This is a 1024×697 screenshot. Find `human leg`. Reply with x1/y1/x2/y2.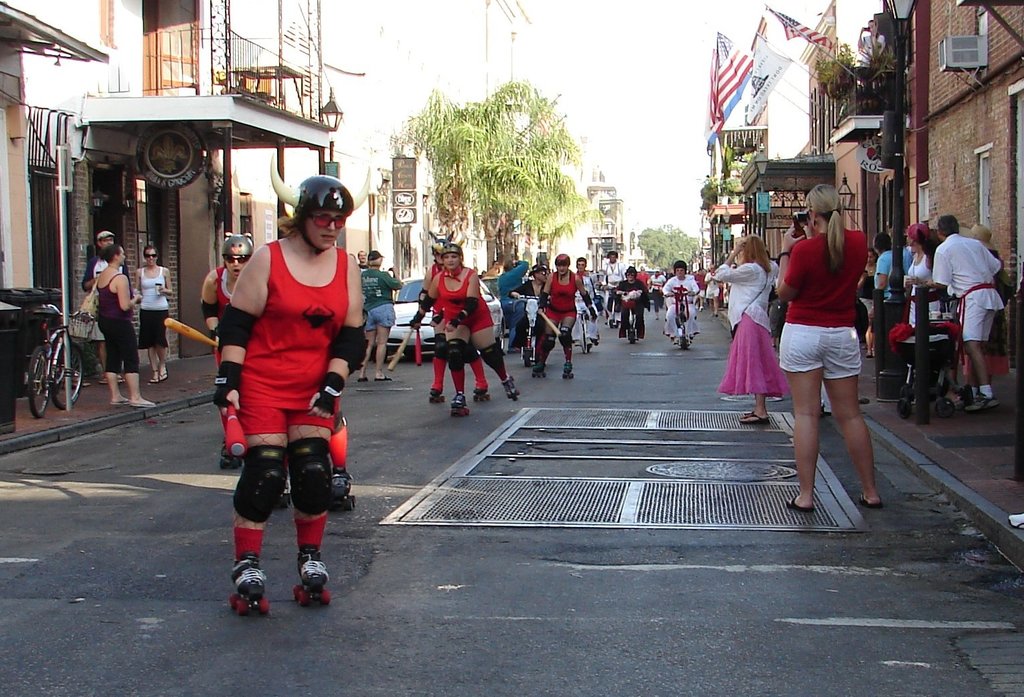
229/389/297/610.
